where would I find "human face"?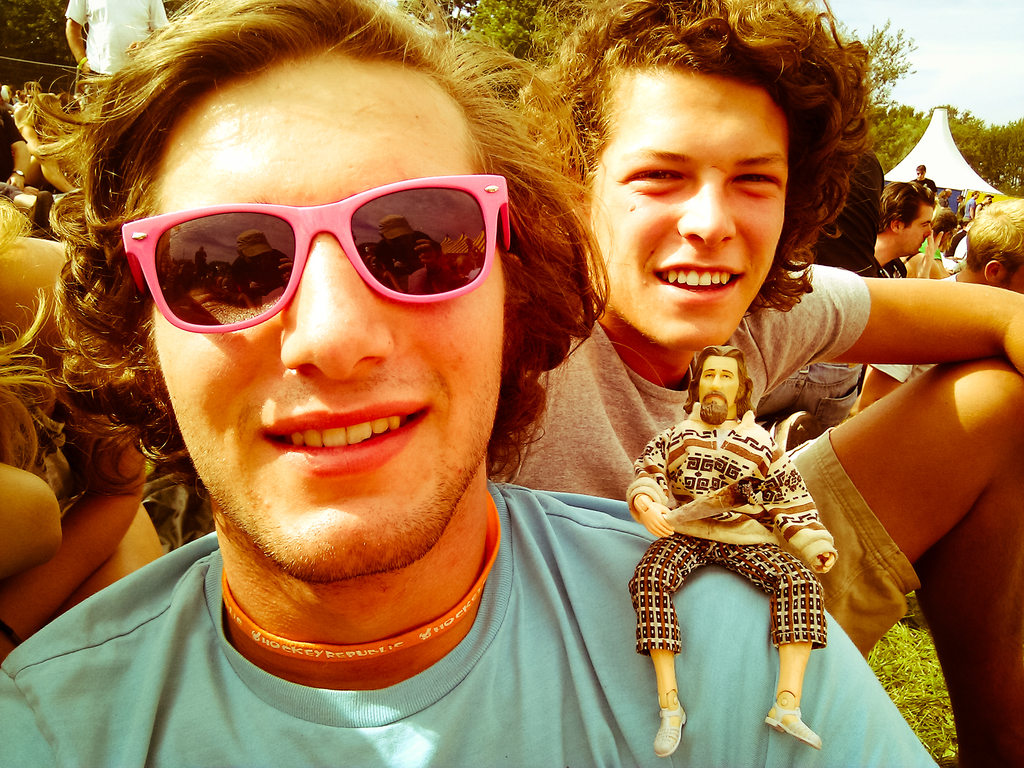
At detection(591, 72, 790, 355).
